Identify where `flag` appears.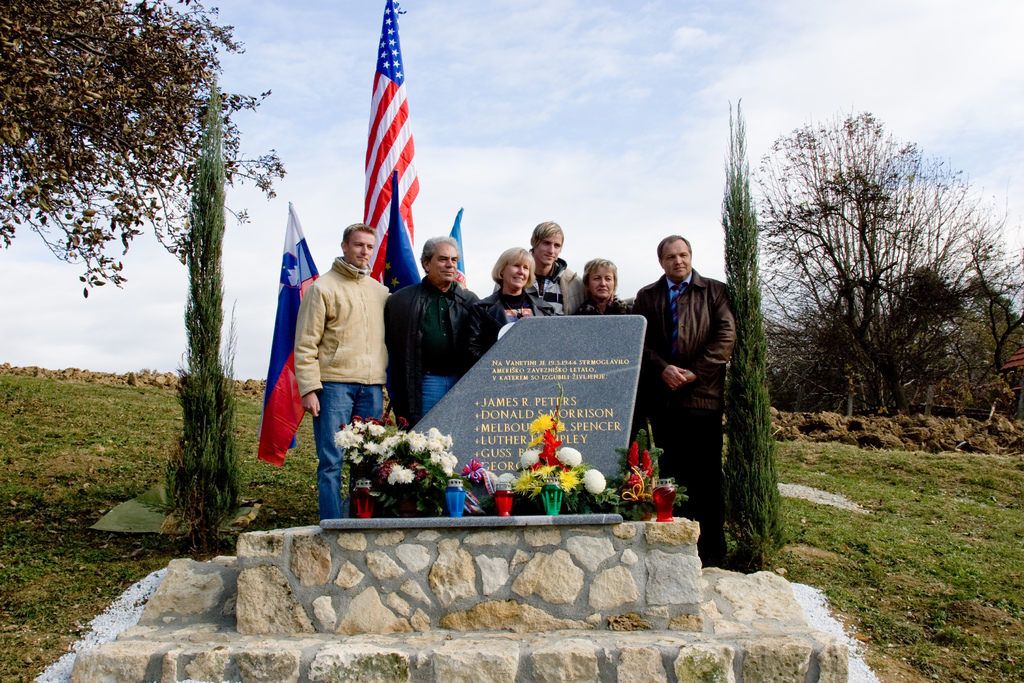
Appears at <box>442,208,465,293</box>.
